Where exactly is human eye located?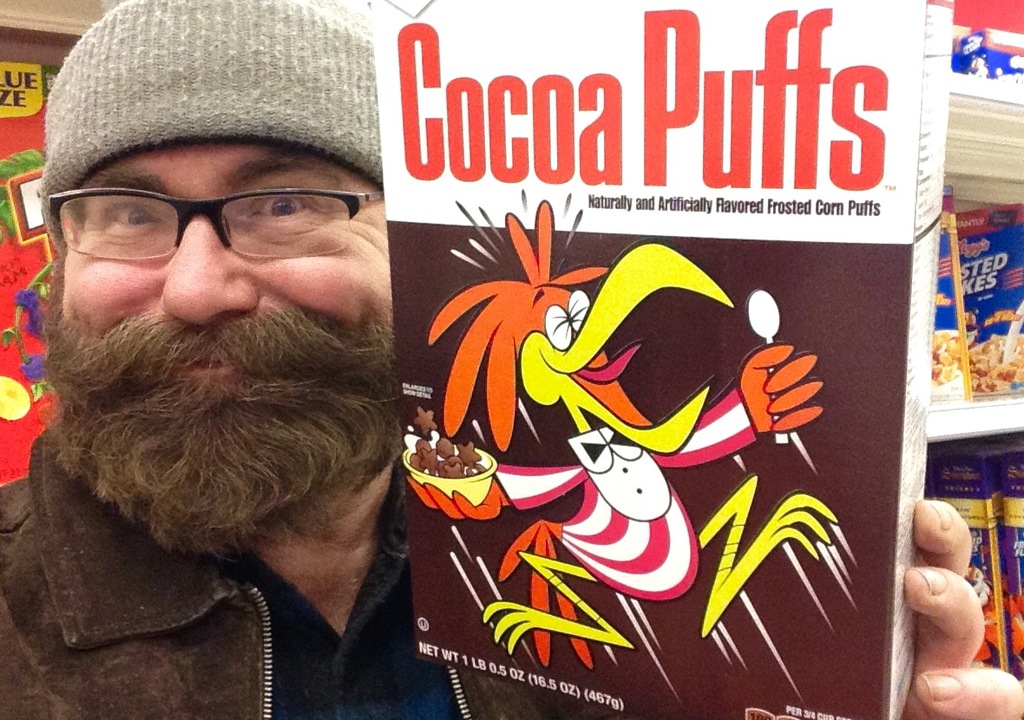
Its bounding box is <box>240,182,317,218</box>.
